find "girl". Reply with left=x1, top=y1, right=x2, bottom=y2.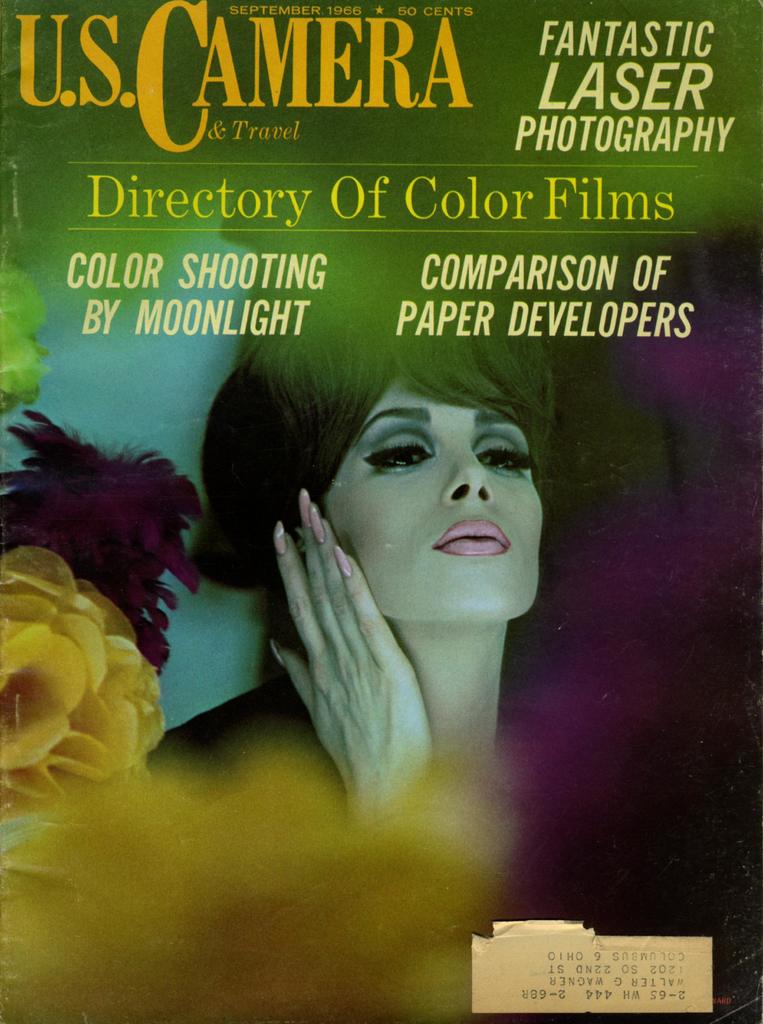
left=108, top=225, right=607, bottom=875.
